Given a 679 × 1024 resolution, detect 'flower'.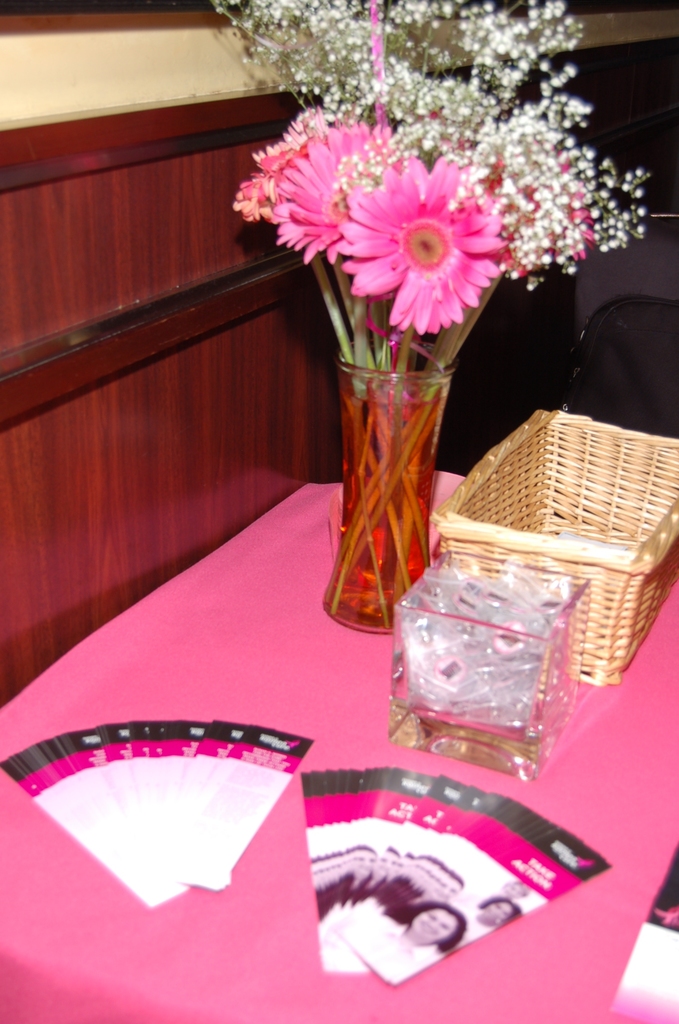
left=234, top=108, right=331, bottom=225.
